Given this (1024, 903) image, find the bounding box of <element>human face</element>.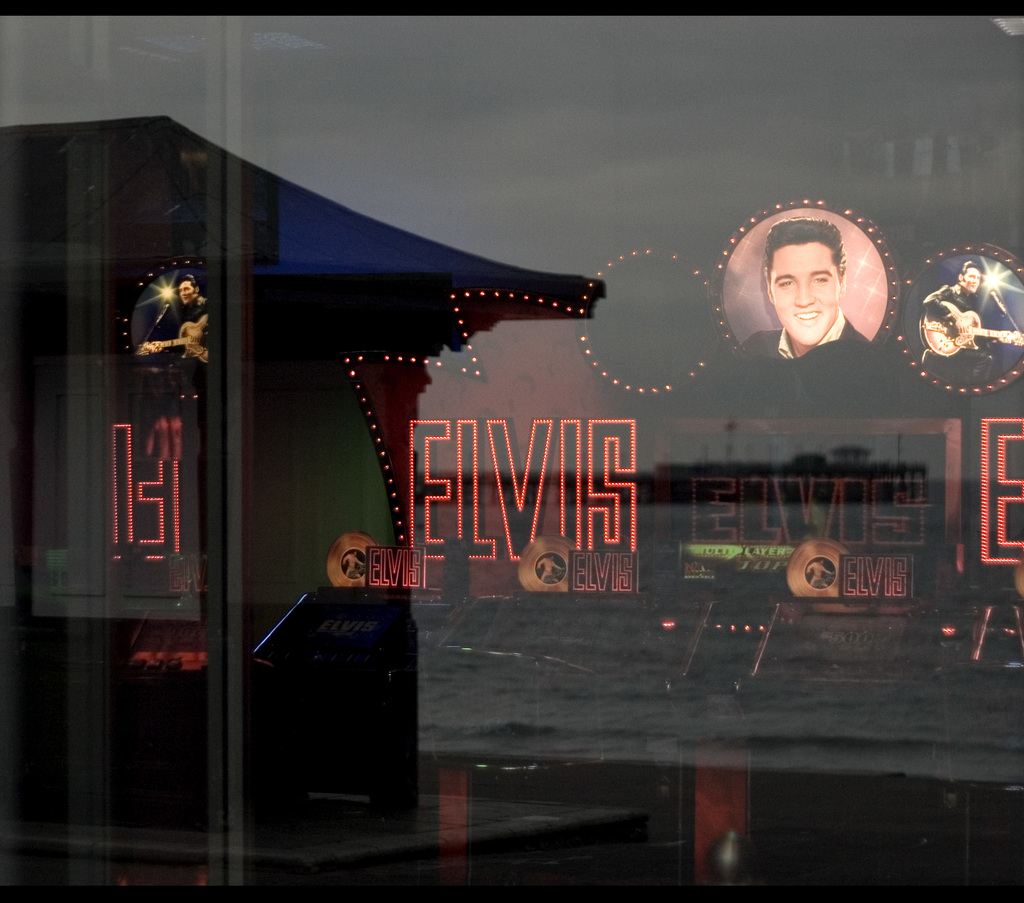
x1=770, y1=243, x2=838, y2=349.
